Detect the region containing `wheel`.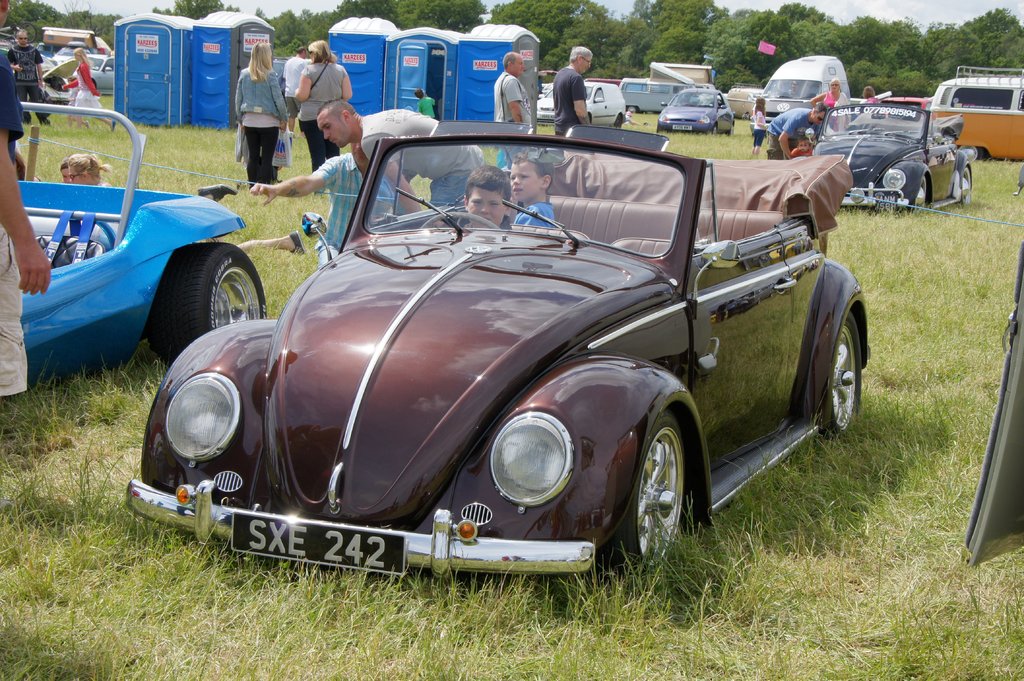
<bbox>959, 146, 983, 163</bbox>.
